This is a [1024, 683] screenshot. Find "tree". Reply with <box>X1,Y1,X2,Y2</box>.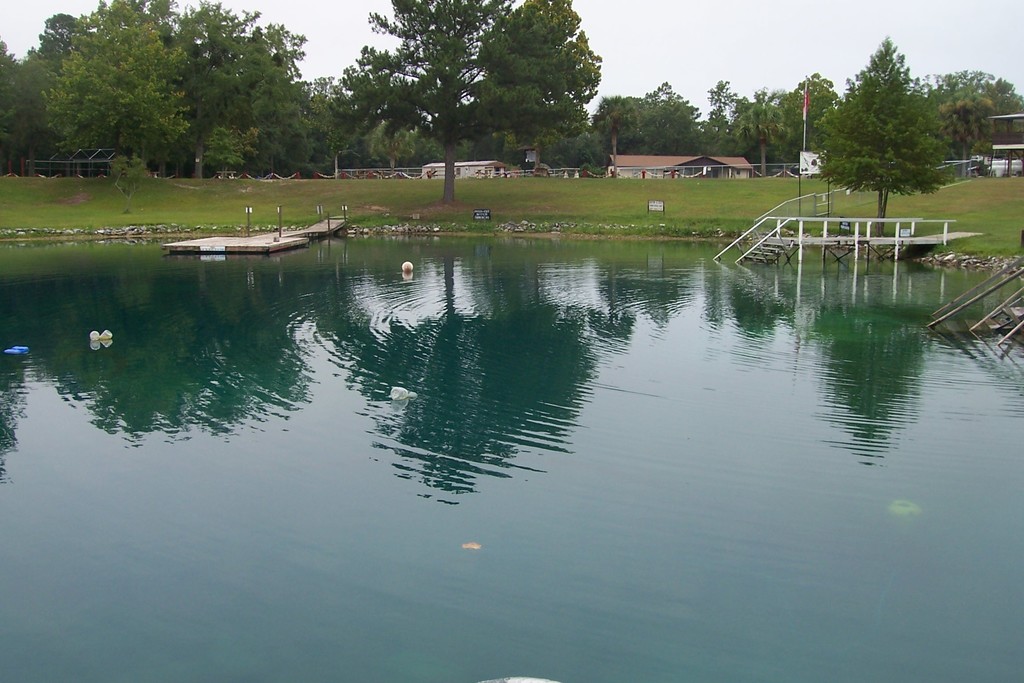
<box>829,47,955,229</box>.
